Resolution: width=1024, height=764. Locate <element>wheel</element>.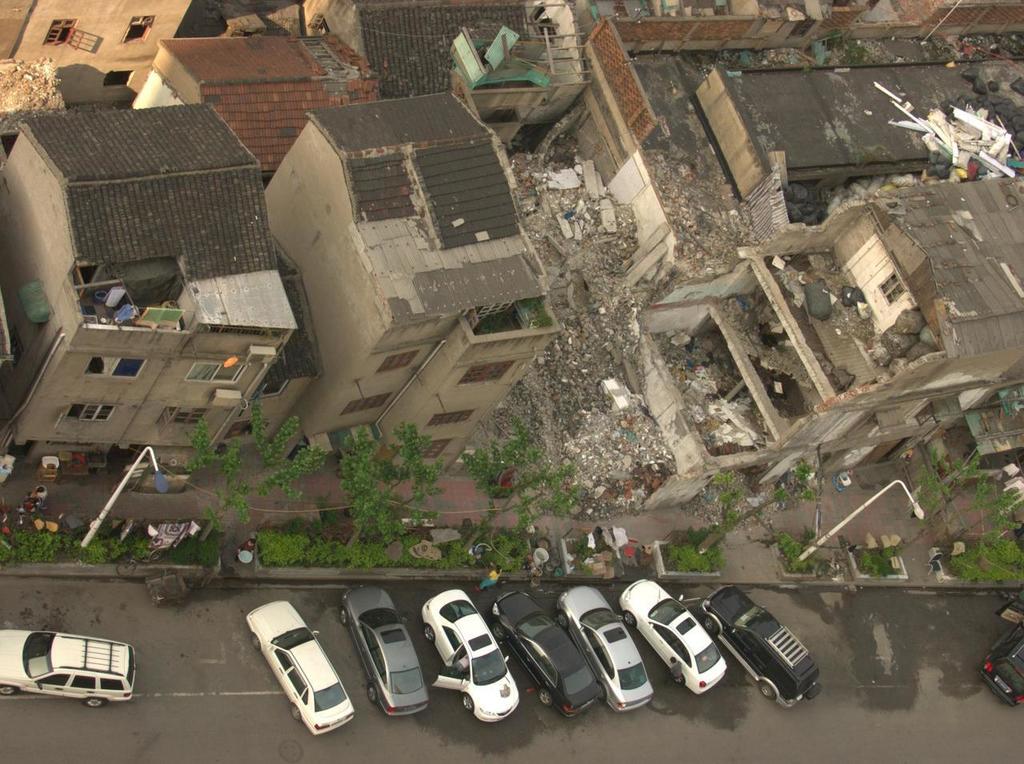
367/683/375/703.
